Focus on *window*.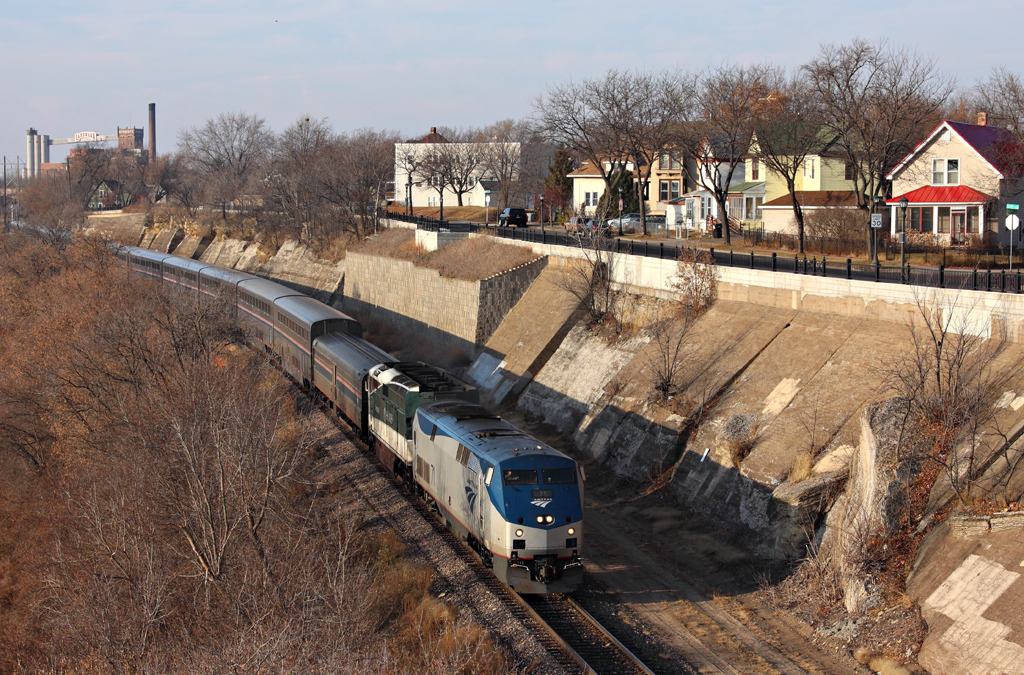
Focused at 697:197:712:220.
